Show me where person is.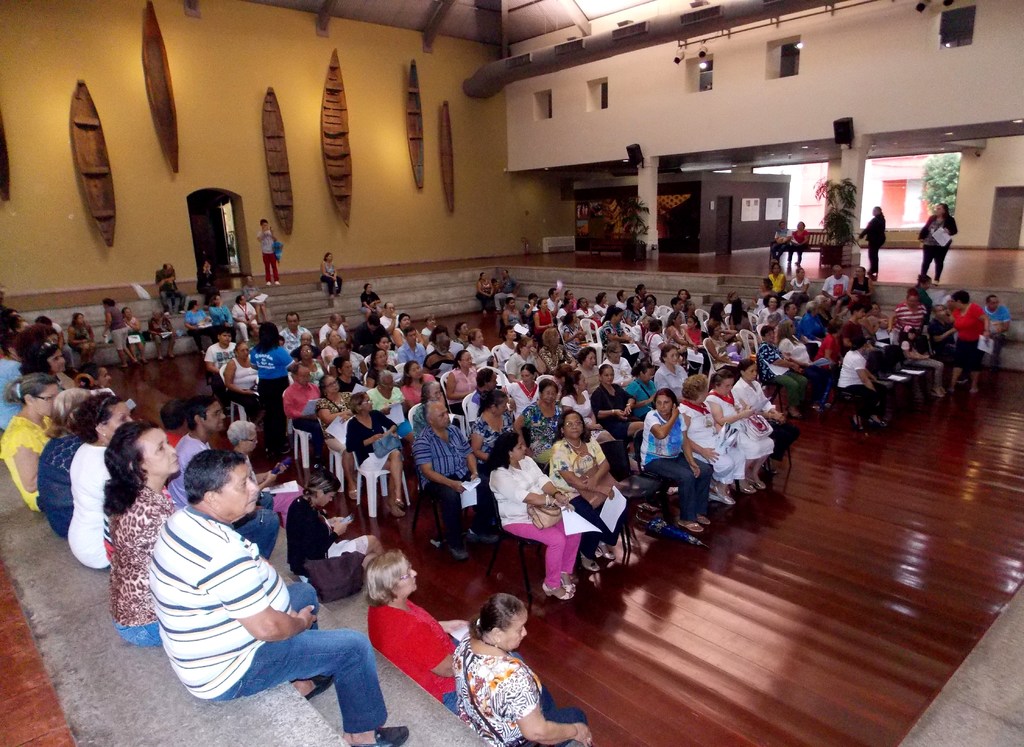
person is at detection(196, 252, 222, 313).
